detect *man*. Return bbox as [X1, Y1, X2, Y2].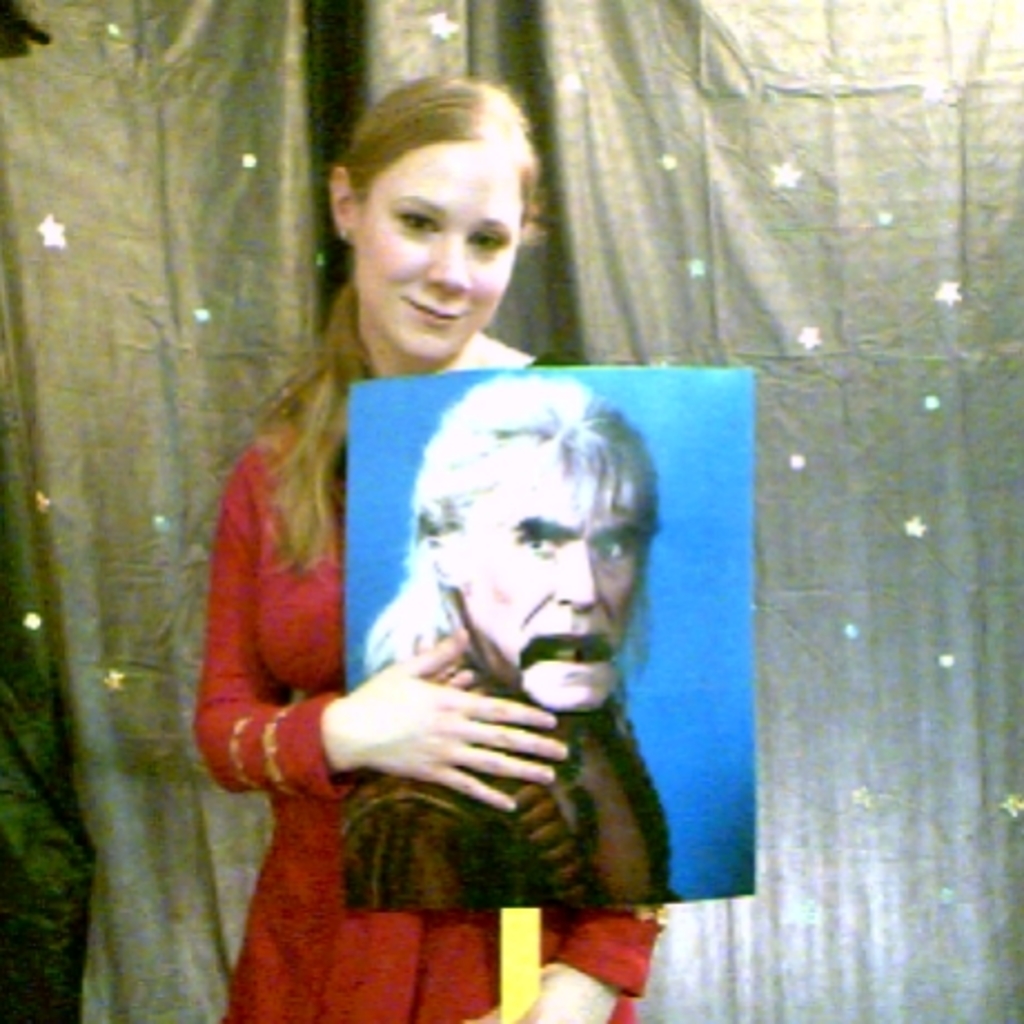
[327, 372, 679, 902].
